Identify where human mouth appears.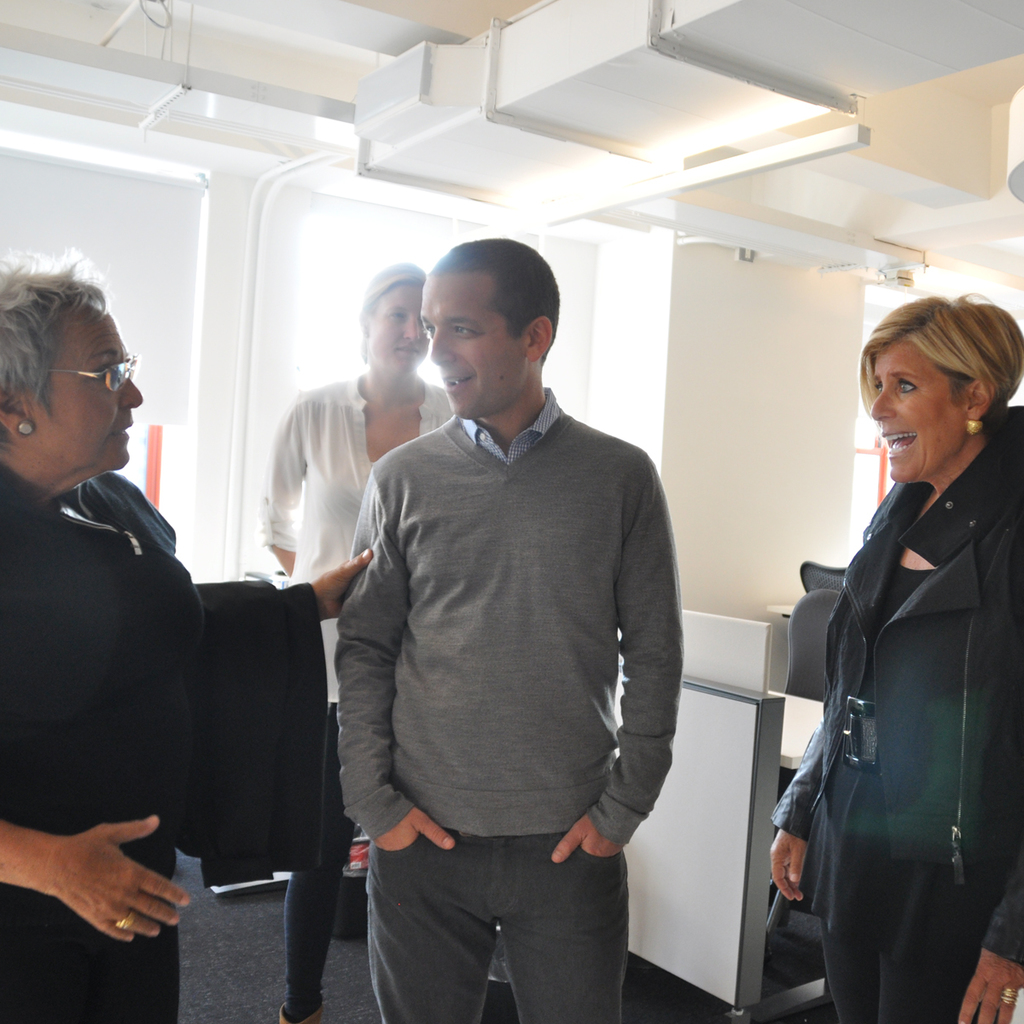
Appears at box=[880, 423, 929, 460].
